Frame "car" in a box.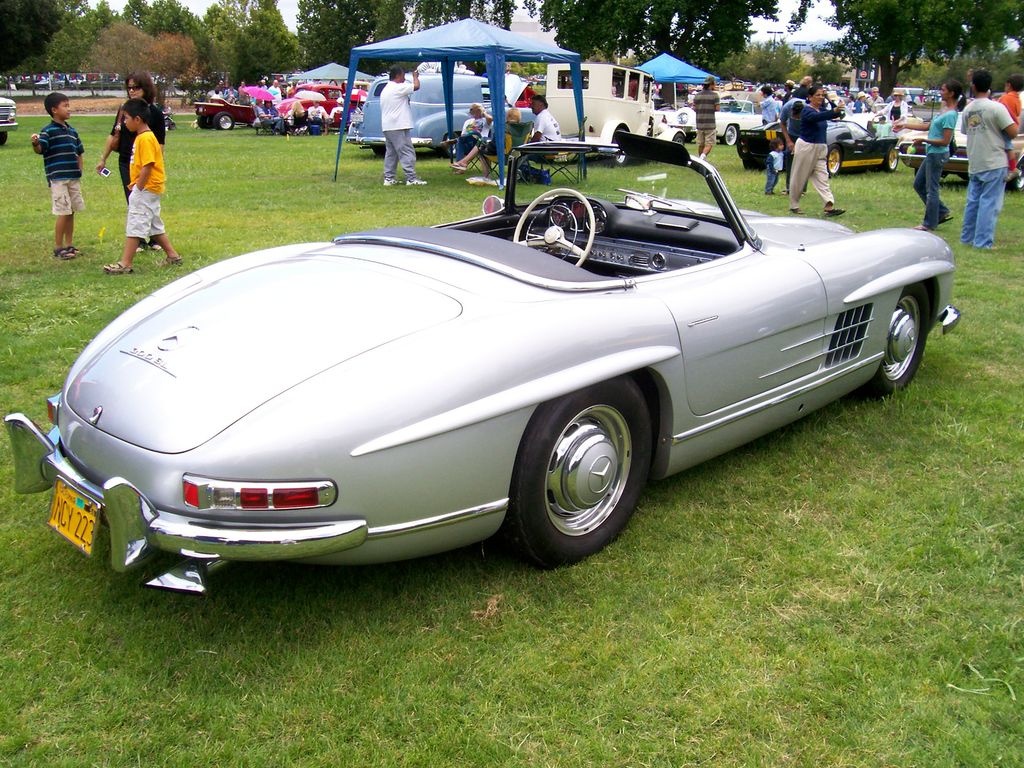
BBox(3, 130, 962, 596).
